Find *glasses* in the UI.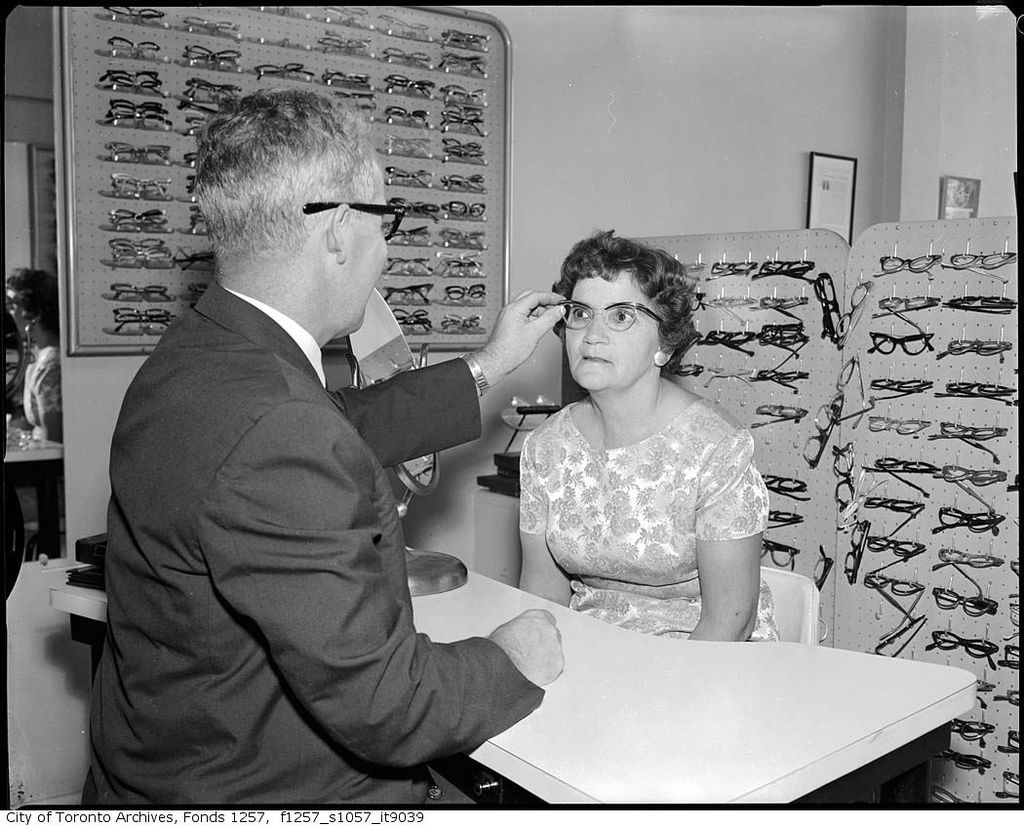
UI element at {"left": 873, "top": 609, "right": 929, "bottom": 656}.
